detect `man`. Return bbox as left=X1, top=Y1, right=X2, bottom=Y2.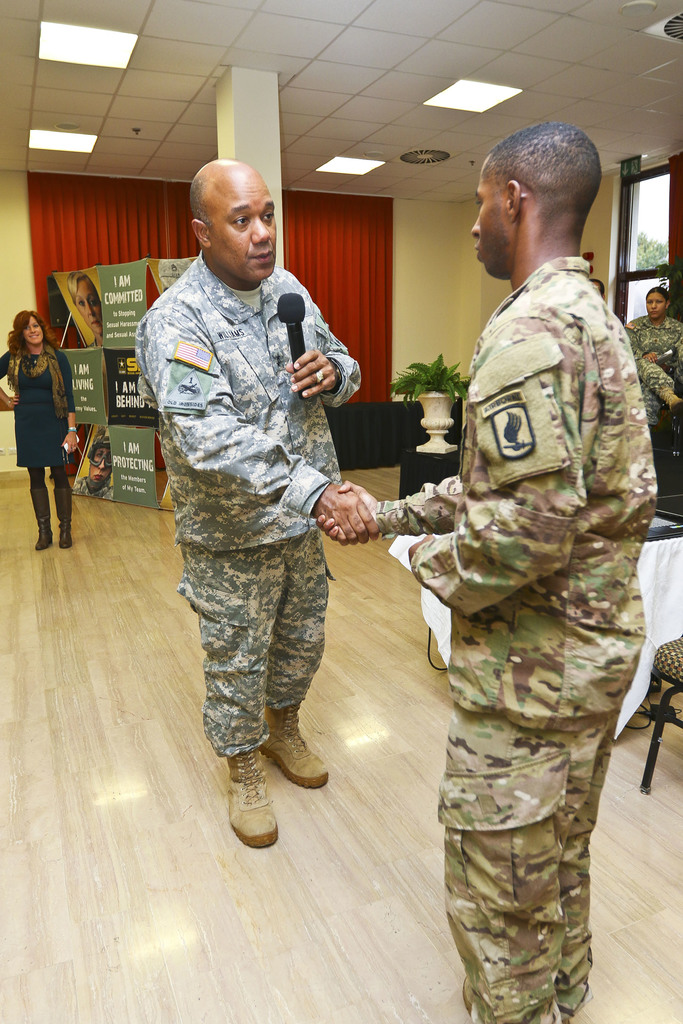
left=133, top=141, right=381, bottom=856.
